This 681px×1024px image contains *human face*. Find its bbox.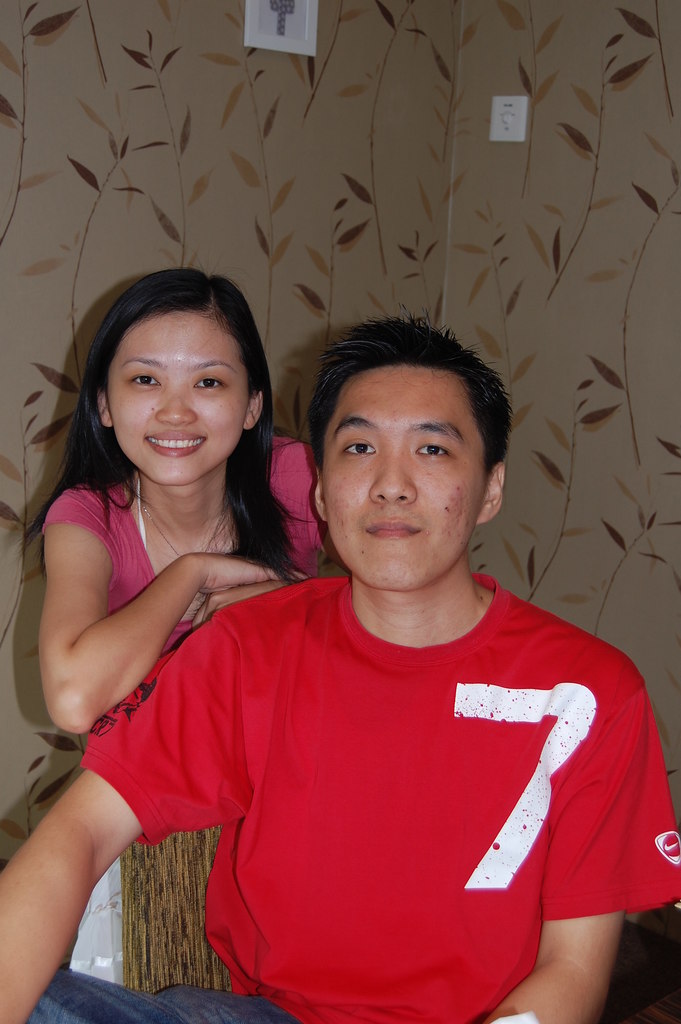
x1=325 y1=365 x2=489 y2=594.
